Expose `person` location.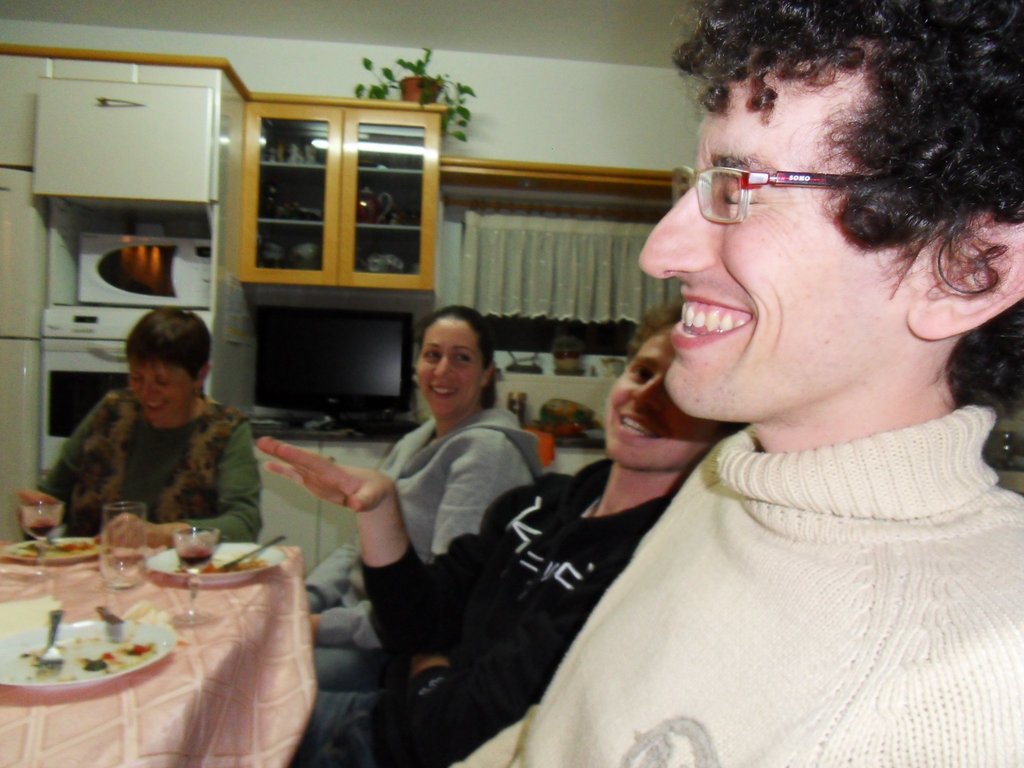
Exposed at 18/303/266/547.
